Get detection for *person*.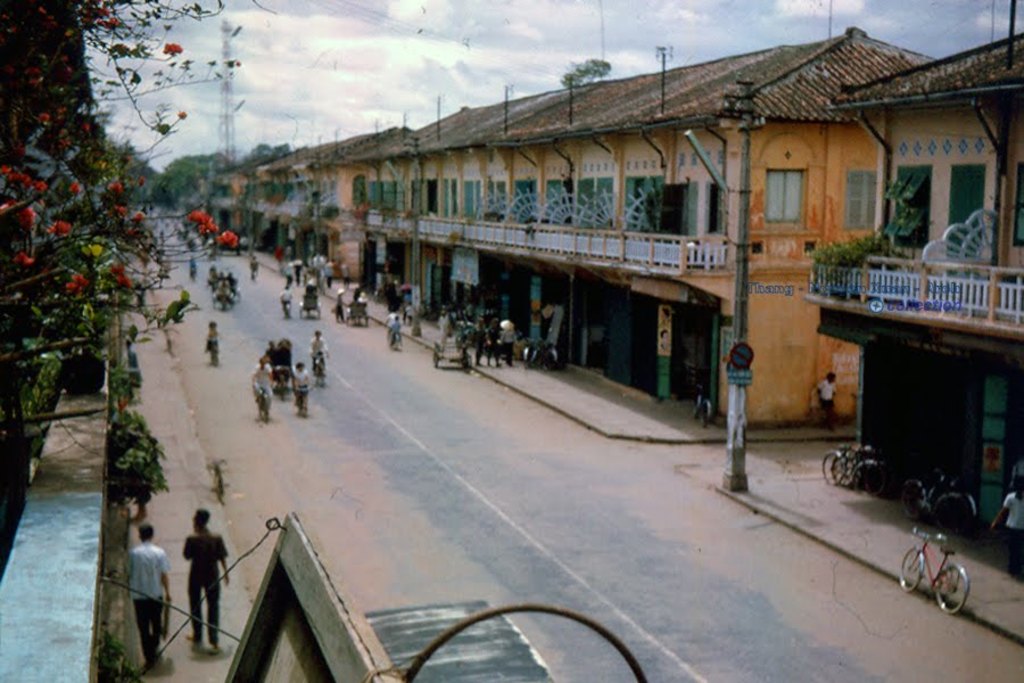
Detection: crop(323, 282, 349, 320).
